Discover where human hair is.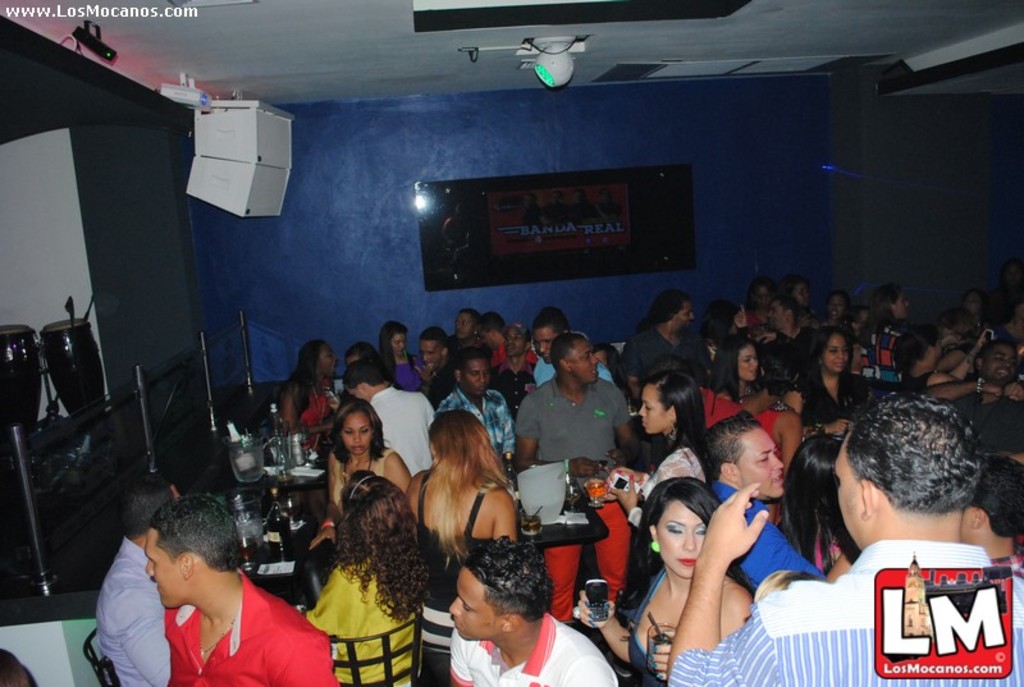
Discovered at bbox=[975, 335, 1021, 367].
